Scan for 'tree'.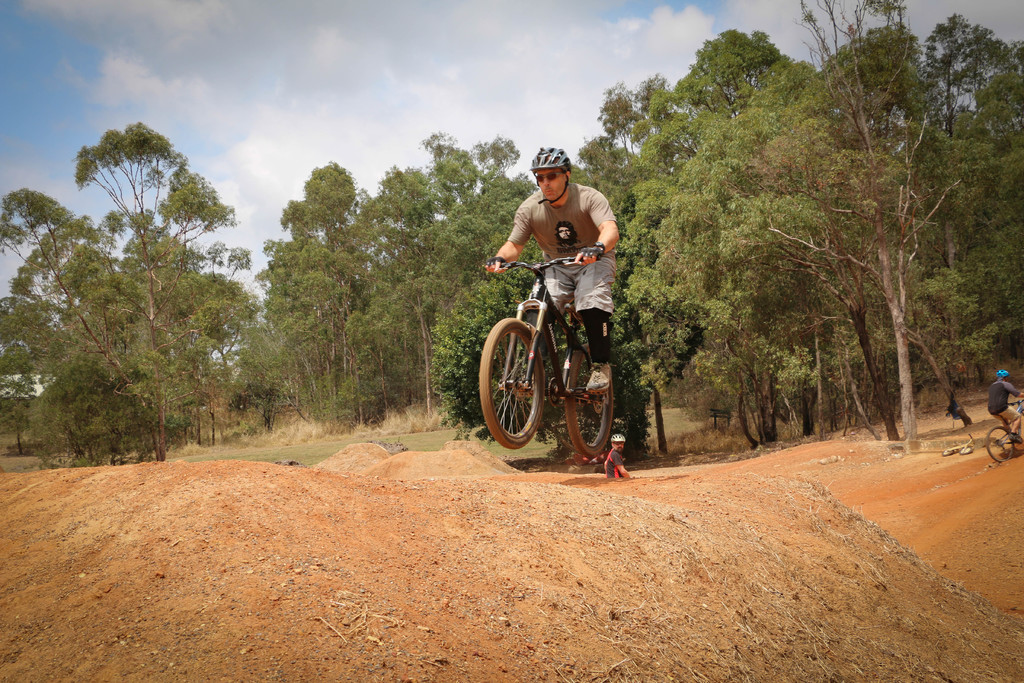
Scan result: rect(245, 227, 360, 422).
